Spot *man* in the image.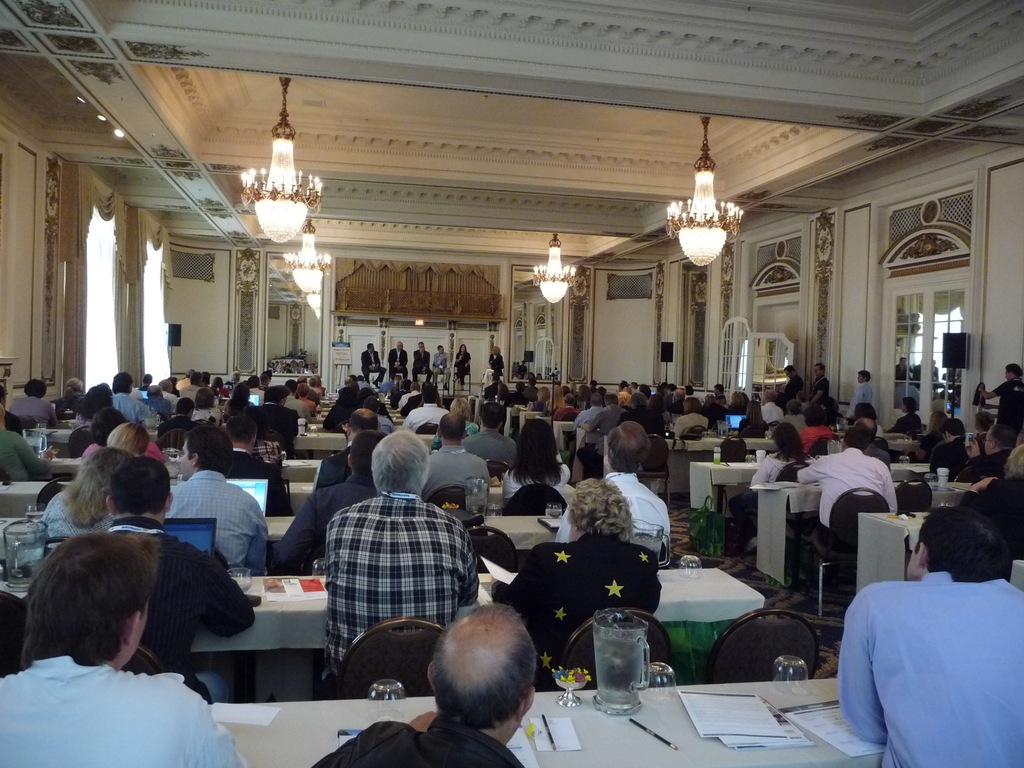
*man* found at {"x1": 551, "y1": 420, "x2": 673, "y2": 566}.
